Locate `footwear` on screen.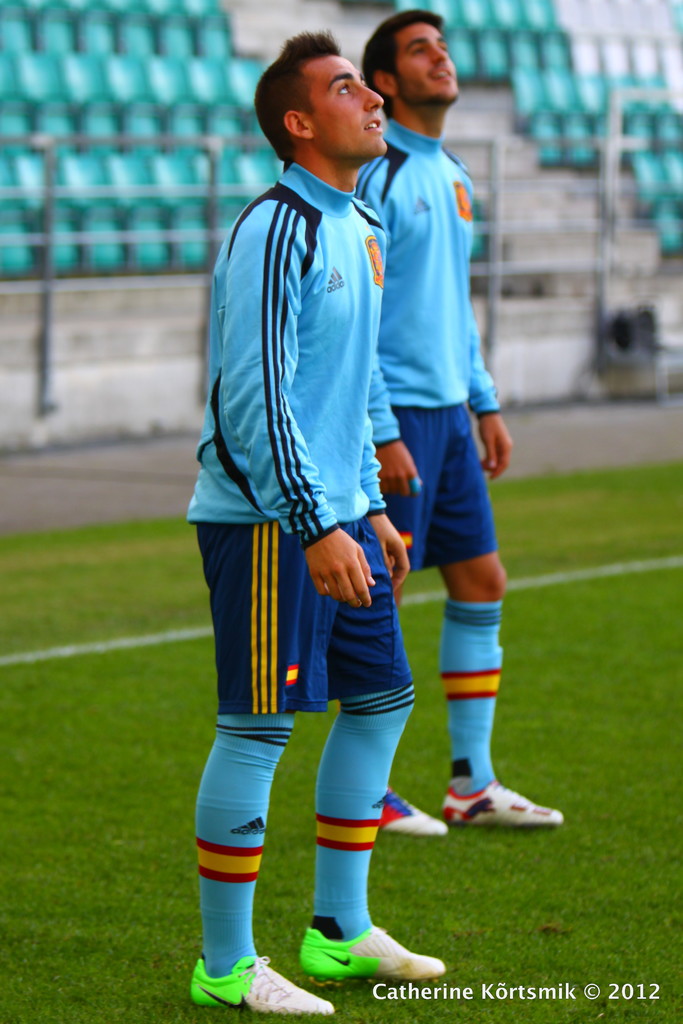
On screen at Rect(380, 784, 452, 836).
